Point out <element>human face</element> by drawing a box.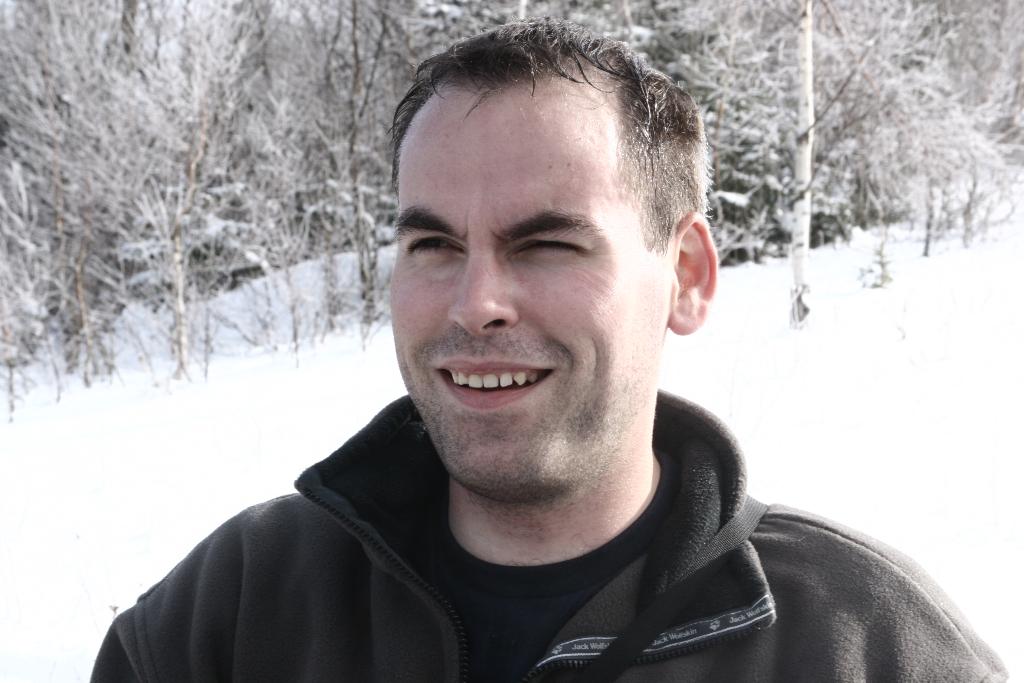
(left=383, top=82, right=666, bottom=498).
